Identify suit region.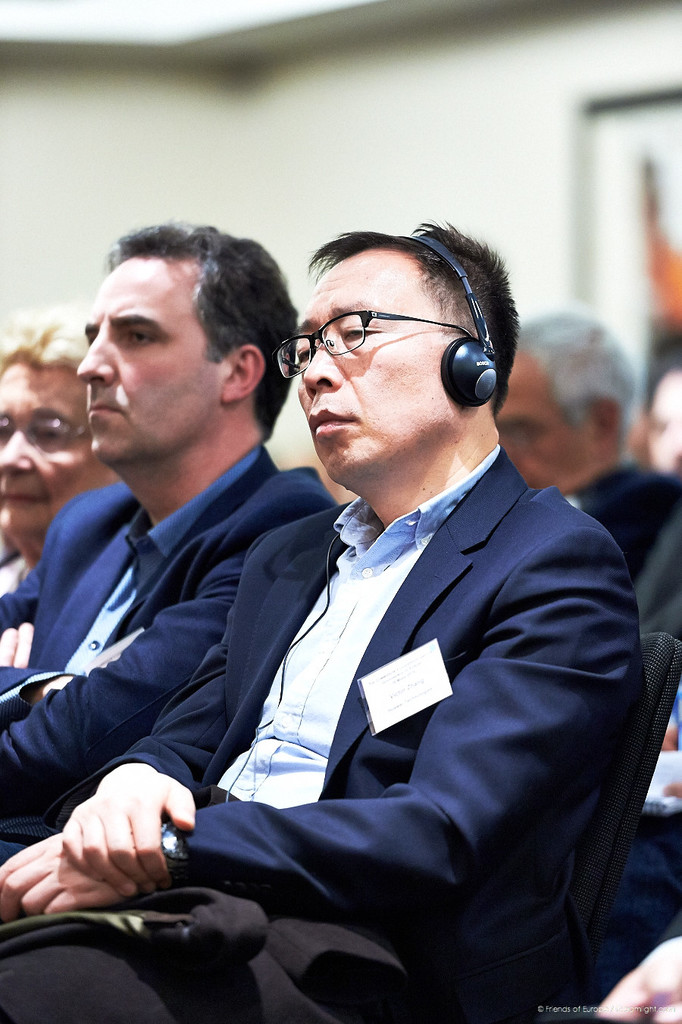
Region: pyautogui.locateOnScreen(117, 295, 646, 1008).
